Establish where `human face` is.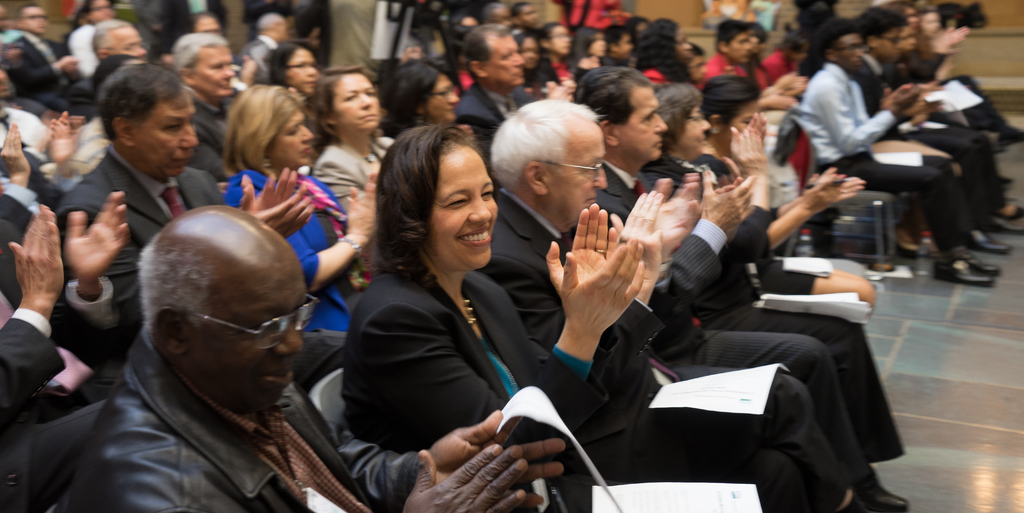
Established at [x1=484, y1=38, x2=523, y2=85].
